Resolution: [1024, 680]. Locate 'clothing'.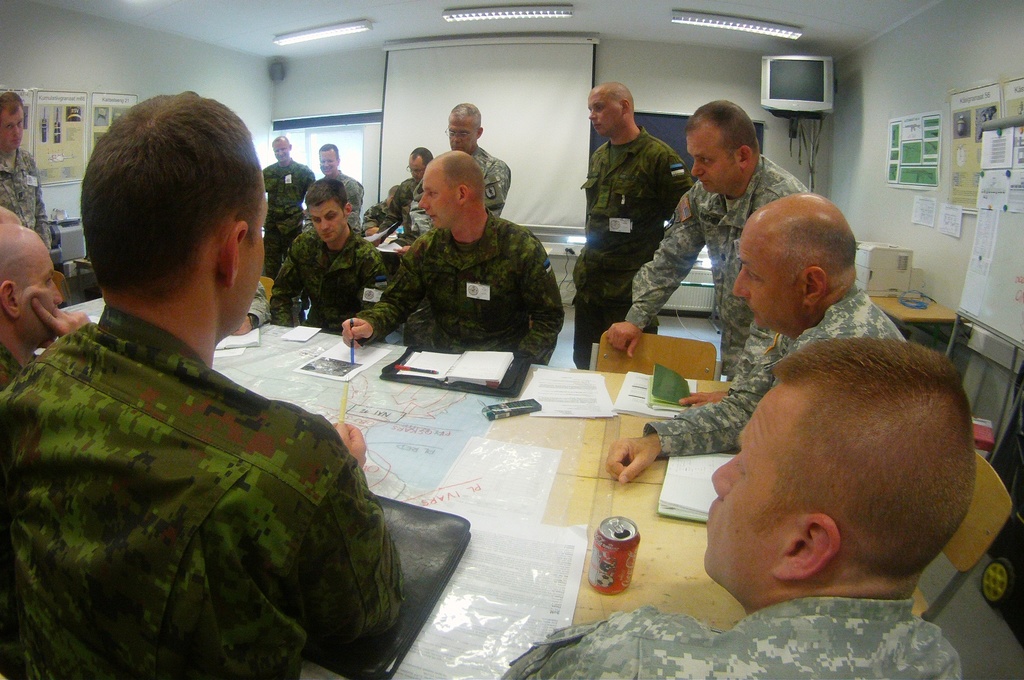
crop(328, 166, 367, 218).
